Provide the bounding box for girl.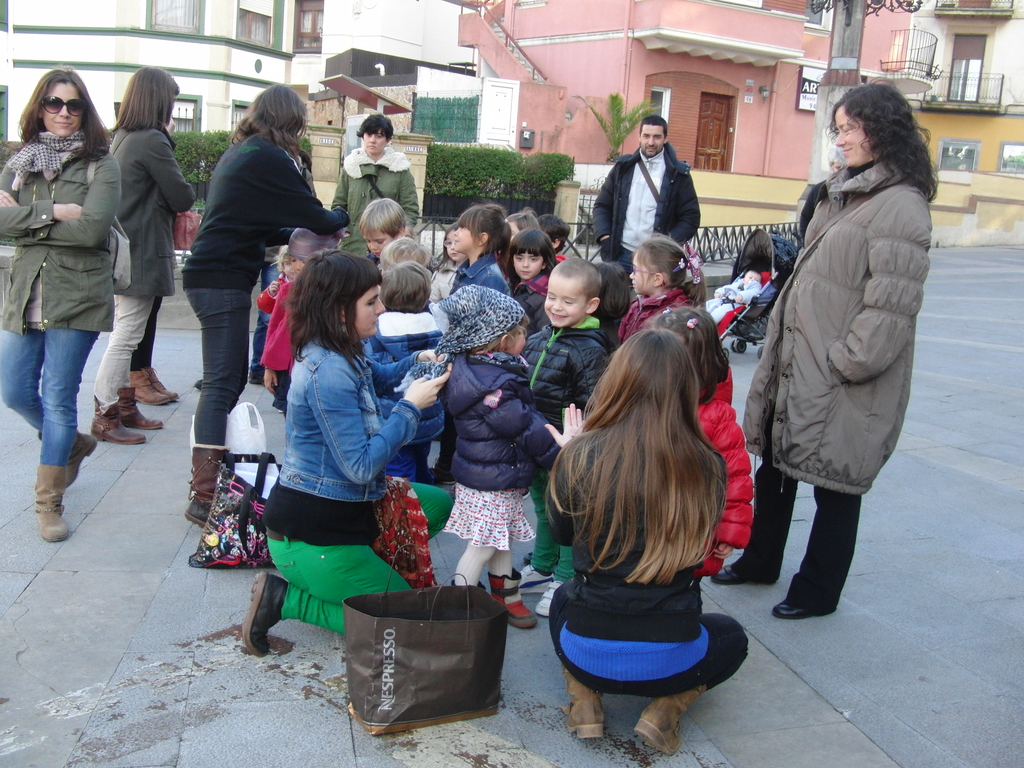
[184, 84, 350, 527].
